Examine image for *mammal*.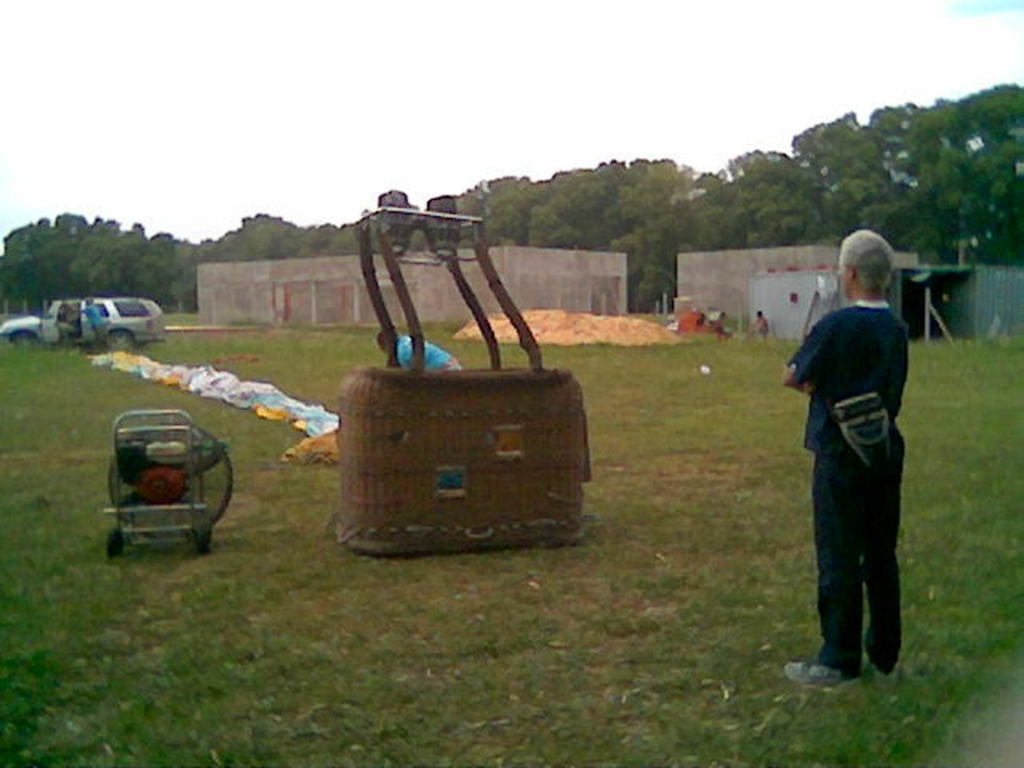
Examination result: <bbox>70, 294, 110, 347</bbox>.
